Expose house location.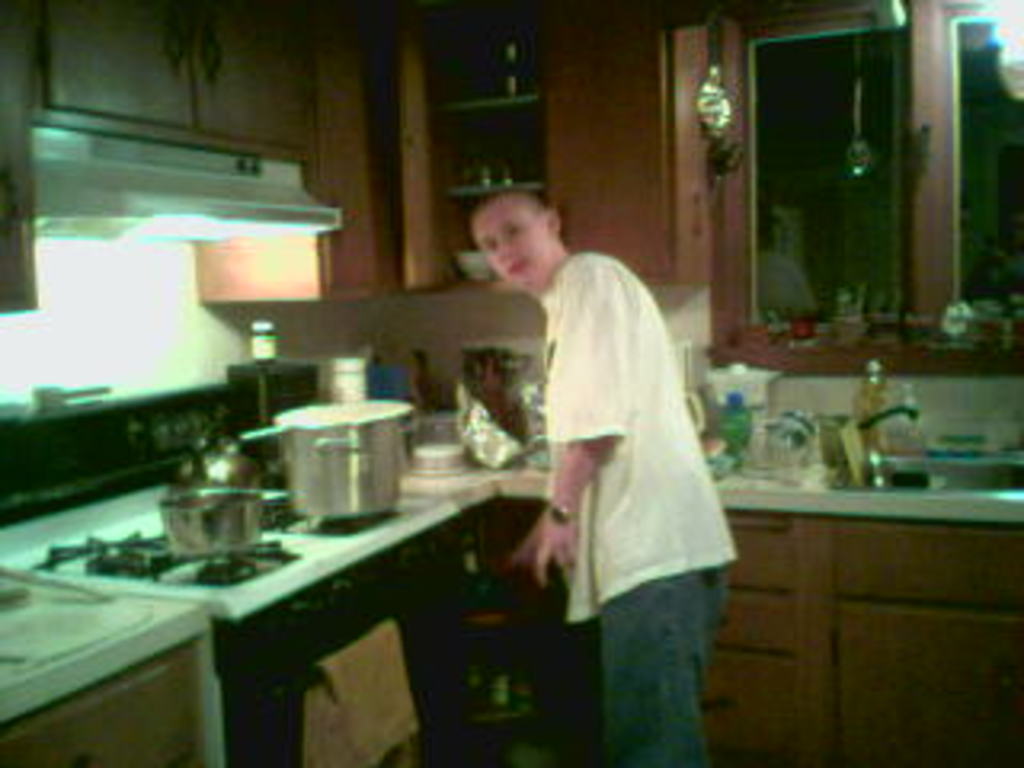
Exposed at locate(0, 0, 1002, 739).
